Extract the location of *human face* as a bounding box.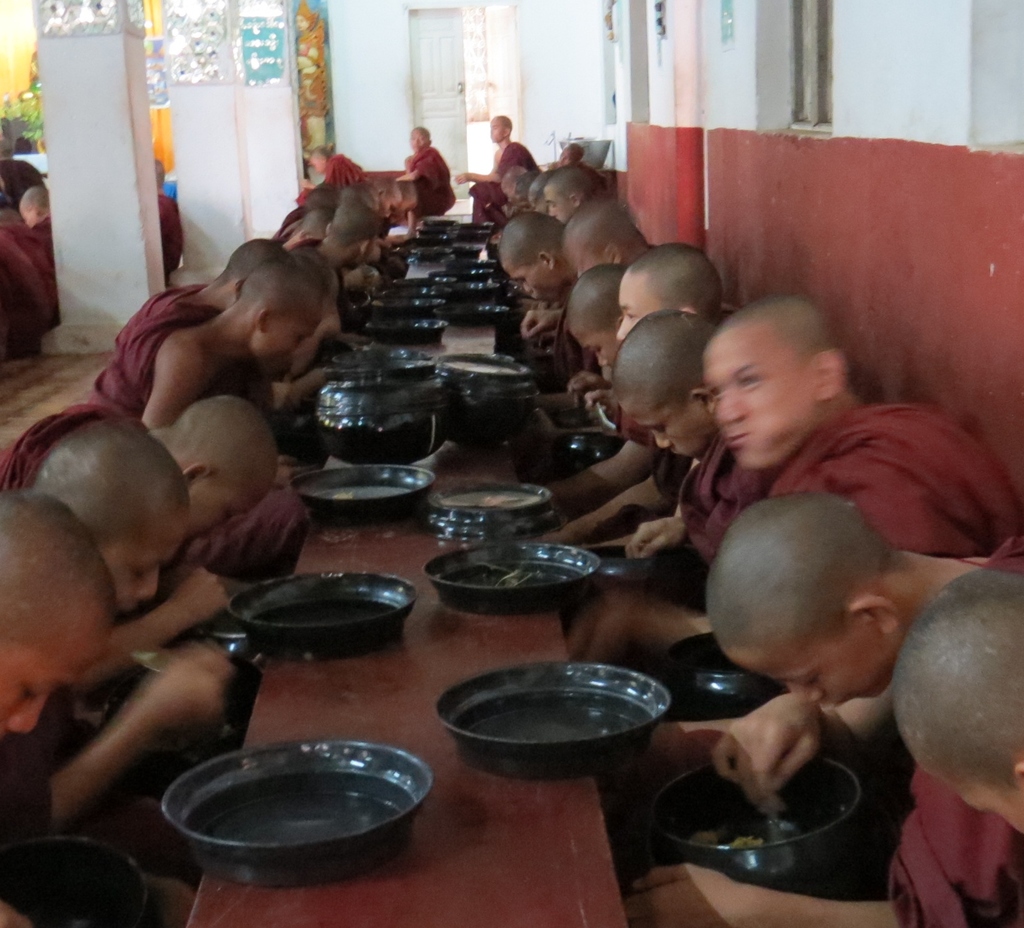
<box>564,254,604,279</box>.
